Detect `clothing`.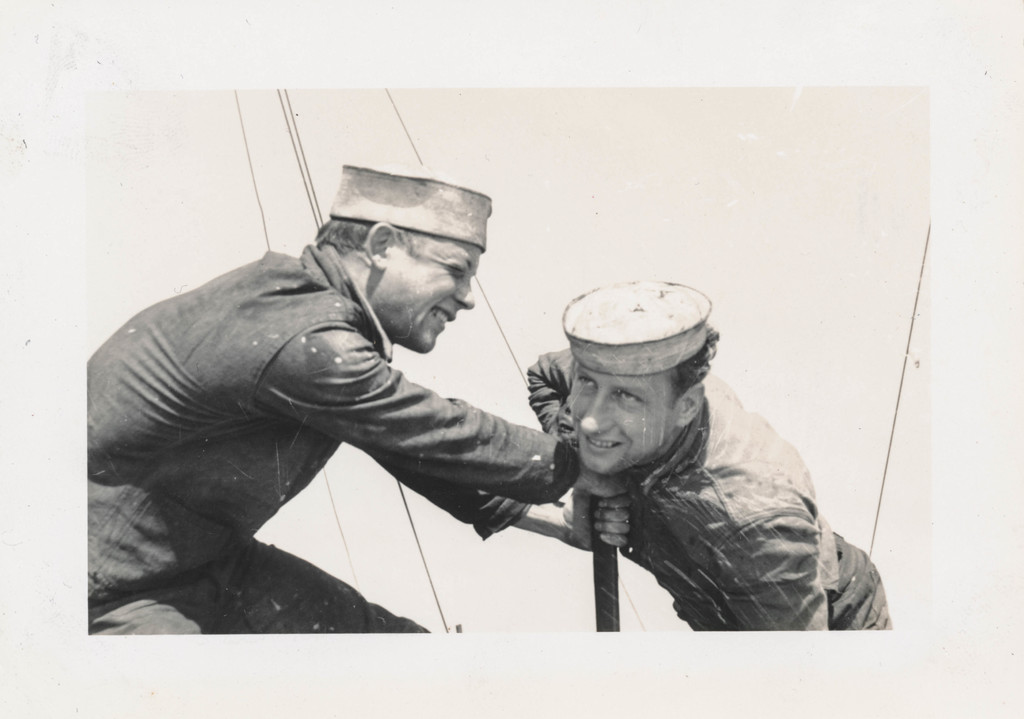
Detected at crop(521, 324, 886, 627).
